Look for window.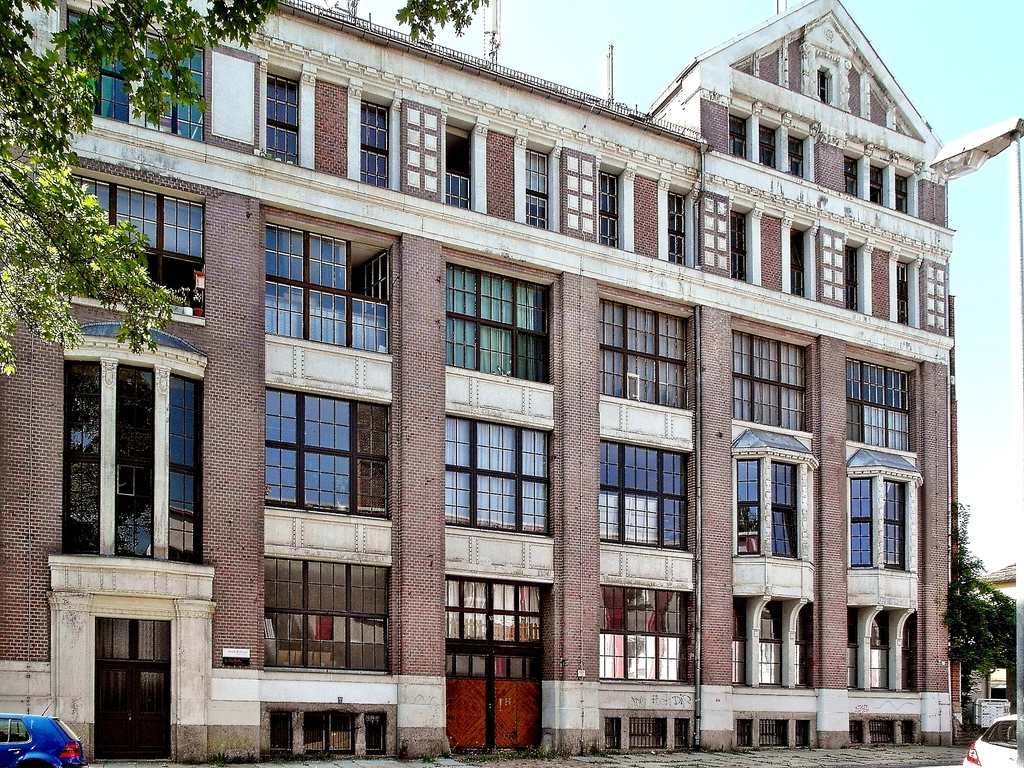
Found: region(729, 109, 755, 159).
